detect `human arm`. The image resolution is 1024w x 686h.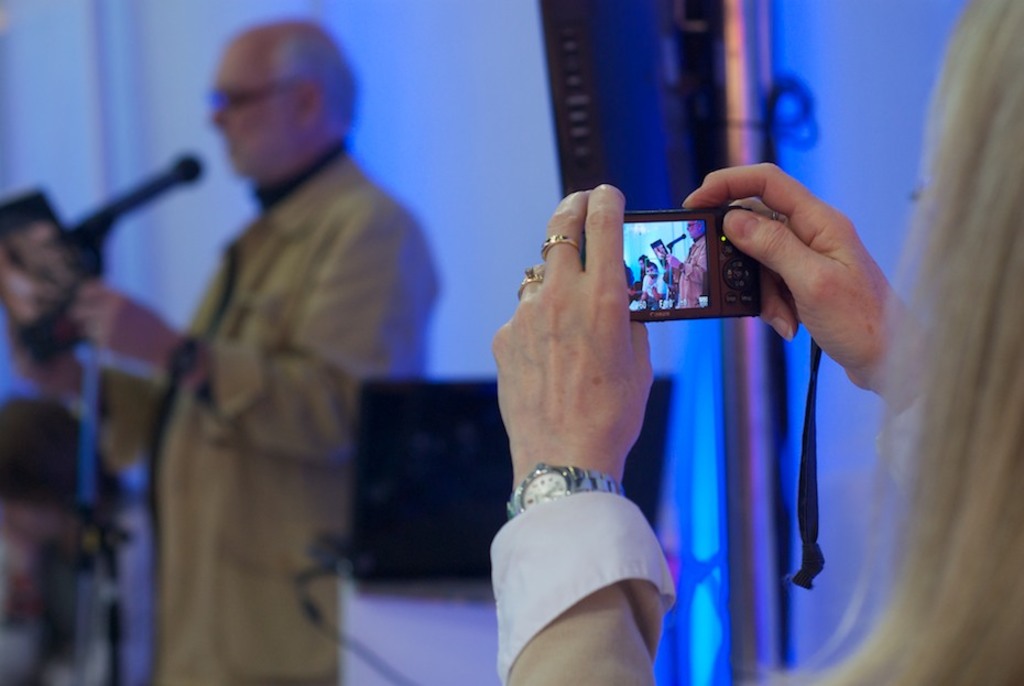
region(67, 198, 439, 469).
